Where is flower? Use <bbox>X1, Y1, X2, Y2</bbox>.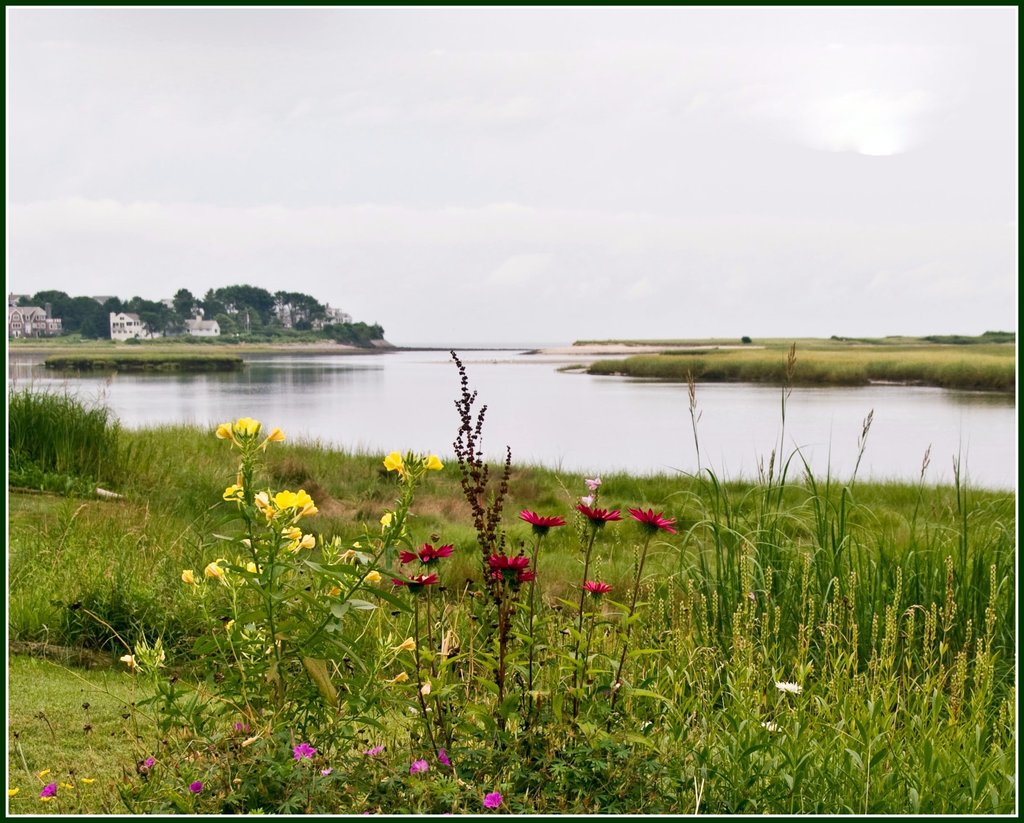
<bbox>758, 719, 796, 732</bbox>.
